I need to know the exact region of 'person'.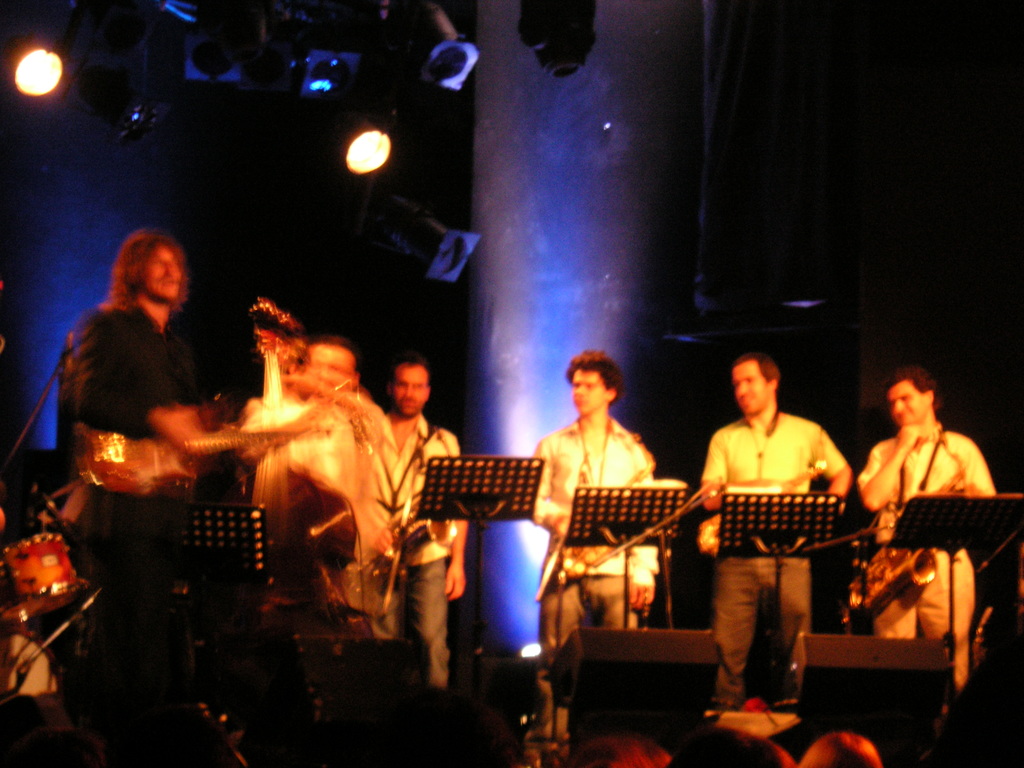
Region: (851,365,998,694).
